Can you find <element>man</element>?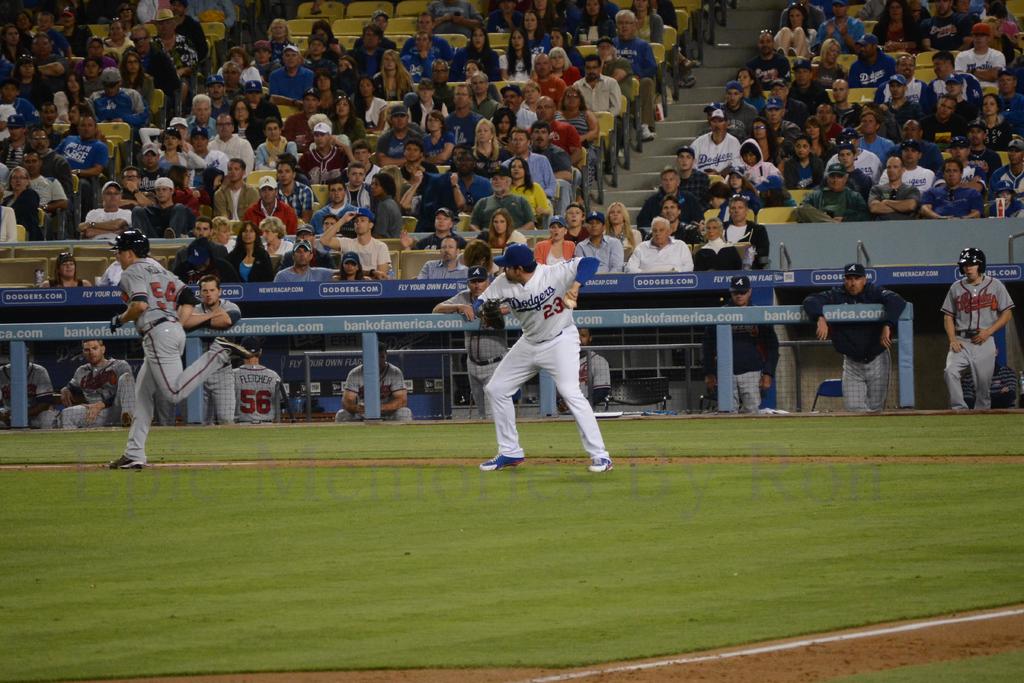
Yes, bounding box: region(991, 78, 1023, 141).
